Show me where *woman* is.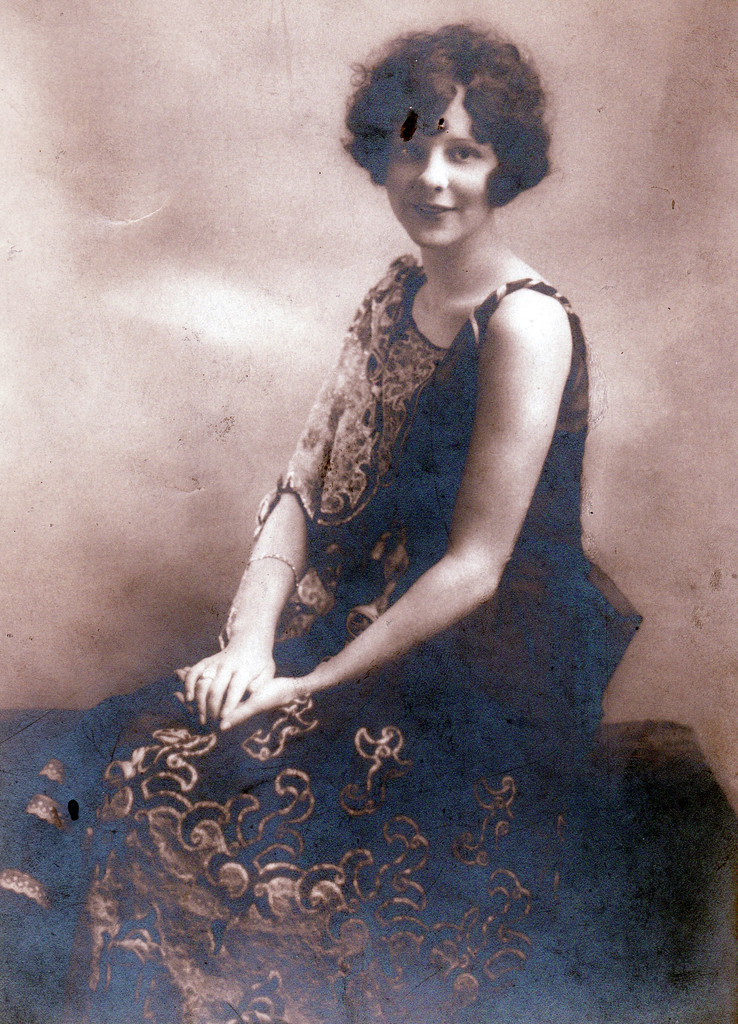
*woman* is at bbox=[115, 17, 634, 958].
